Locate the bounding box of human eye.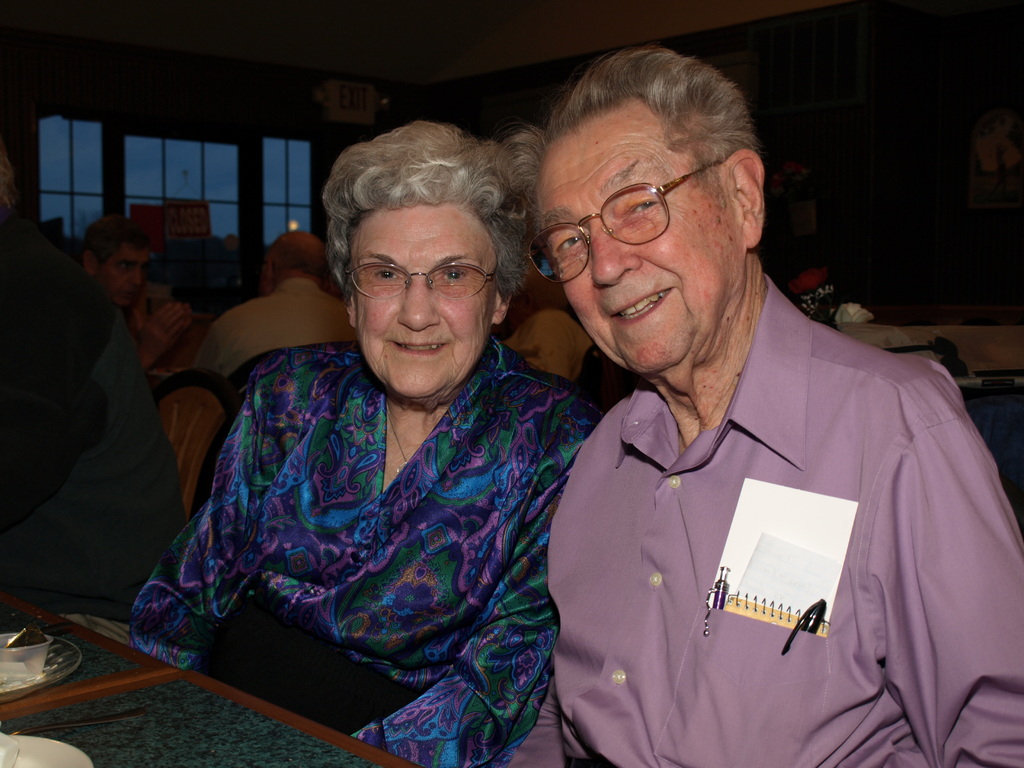
Bounding box: Rect(435, 264, 467, 284).
